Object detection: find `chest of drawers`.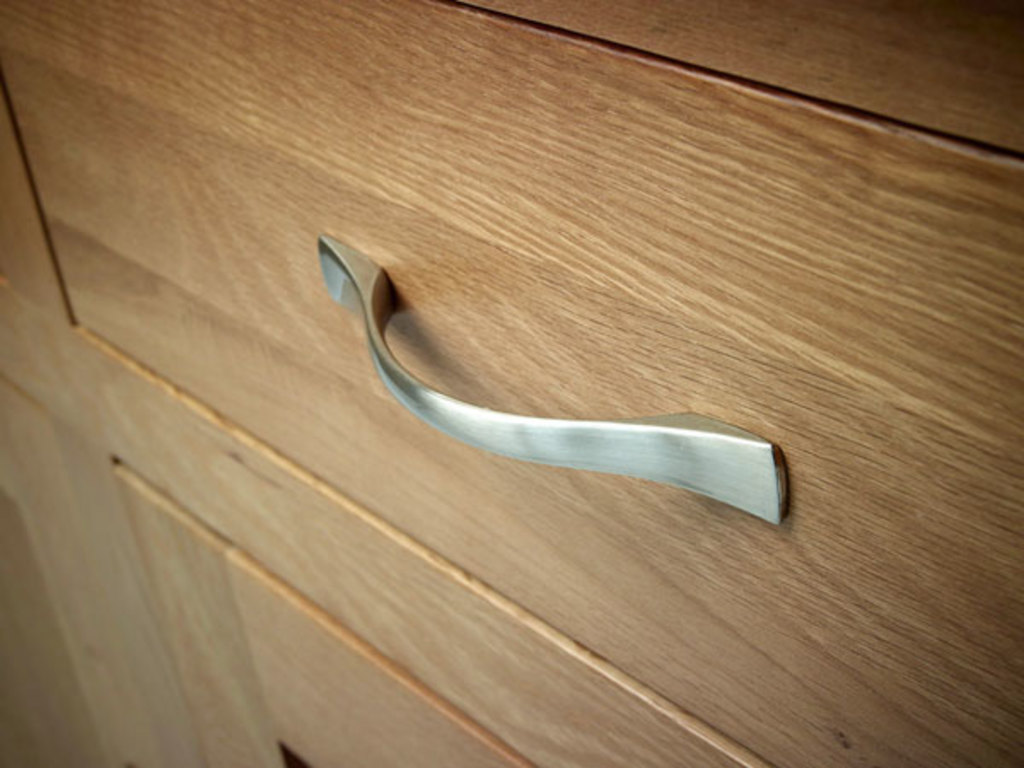
{"left": 0, "top": 0, "right": 1022, "bottom": 766}.
